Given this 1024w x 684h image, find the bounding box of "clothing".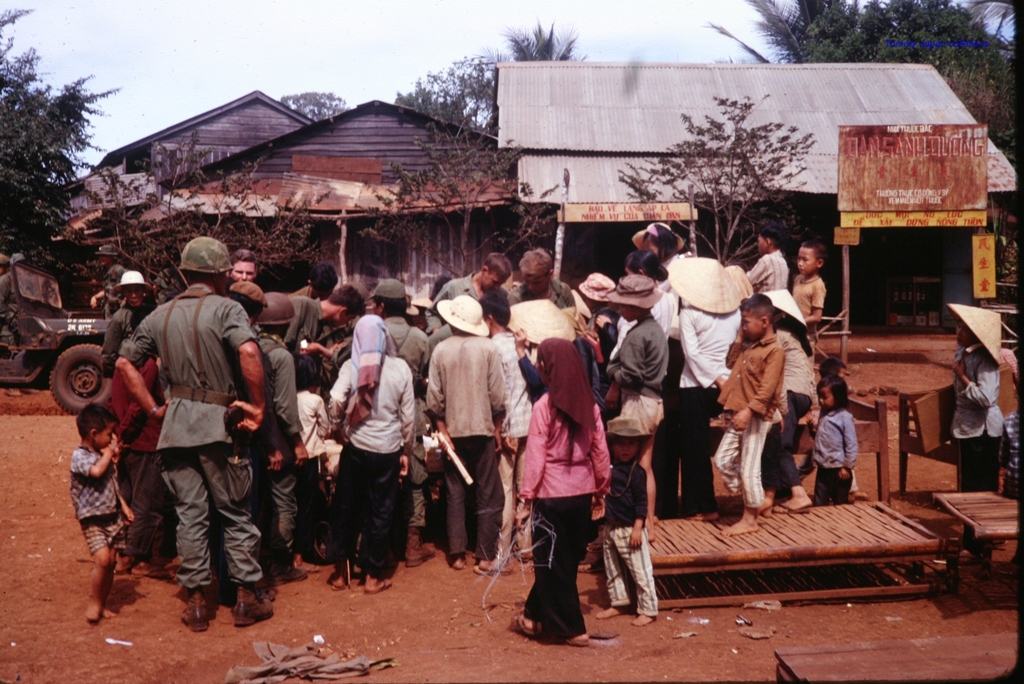
[300, 384, 334, 528].
